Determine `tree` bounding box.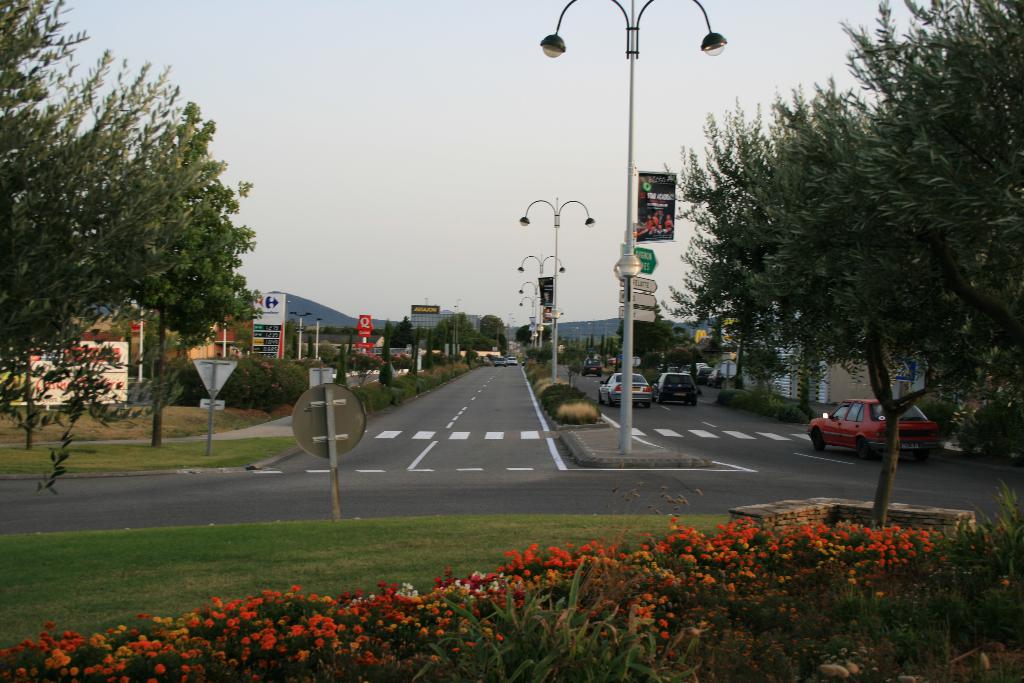
Determined: 449:311:502:354.
